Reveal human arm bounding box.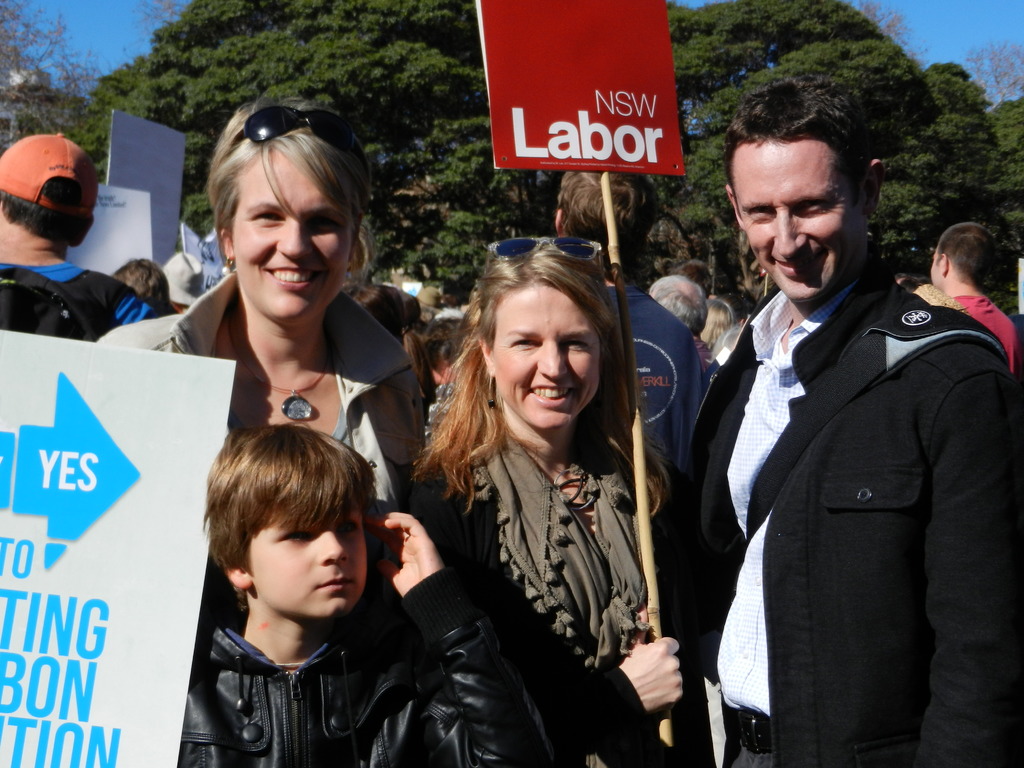
Revealed: rect(365, 511, 557, 758).
